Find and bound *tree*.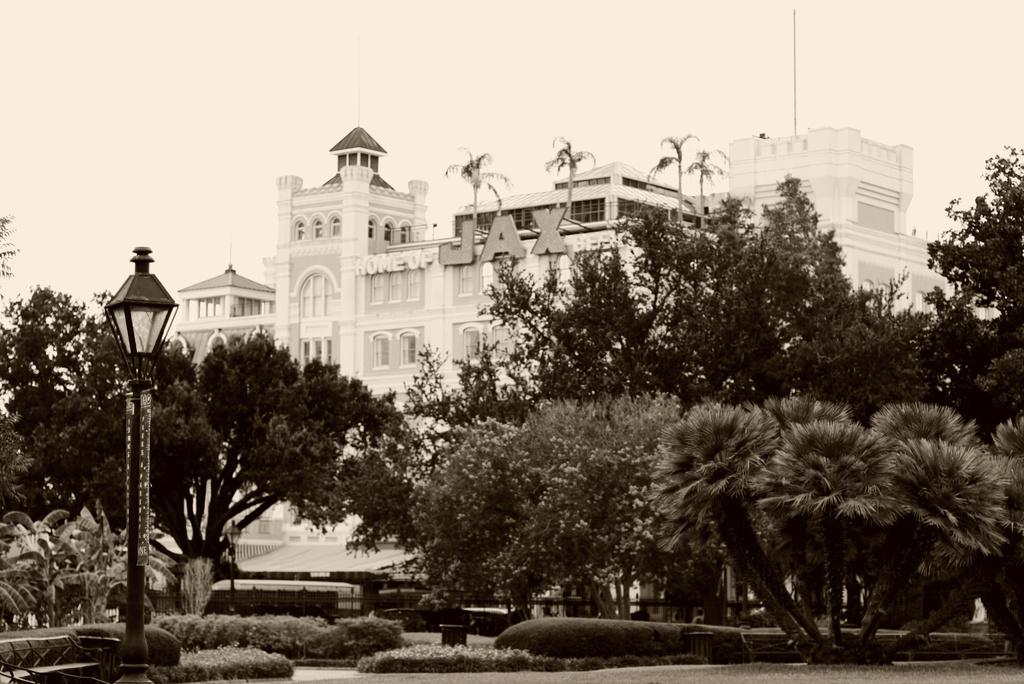
Bound: 682:145:733:215.
